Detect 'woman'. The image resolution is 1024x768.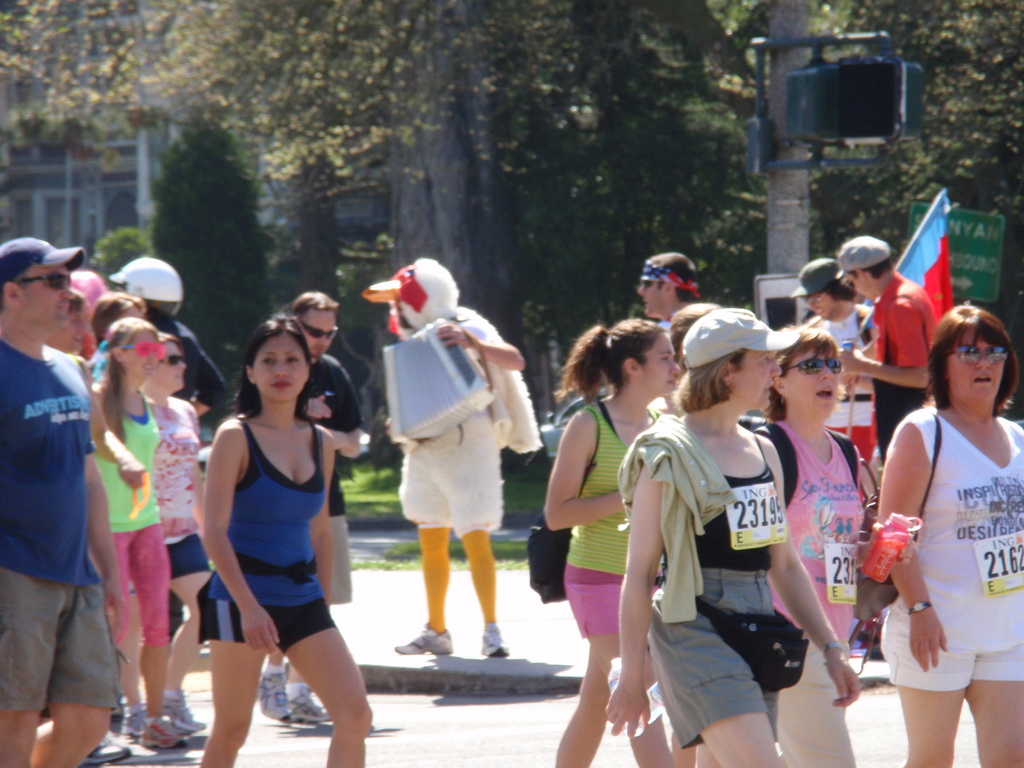
136, 340, 219, 739.
